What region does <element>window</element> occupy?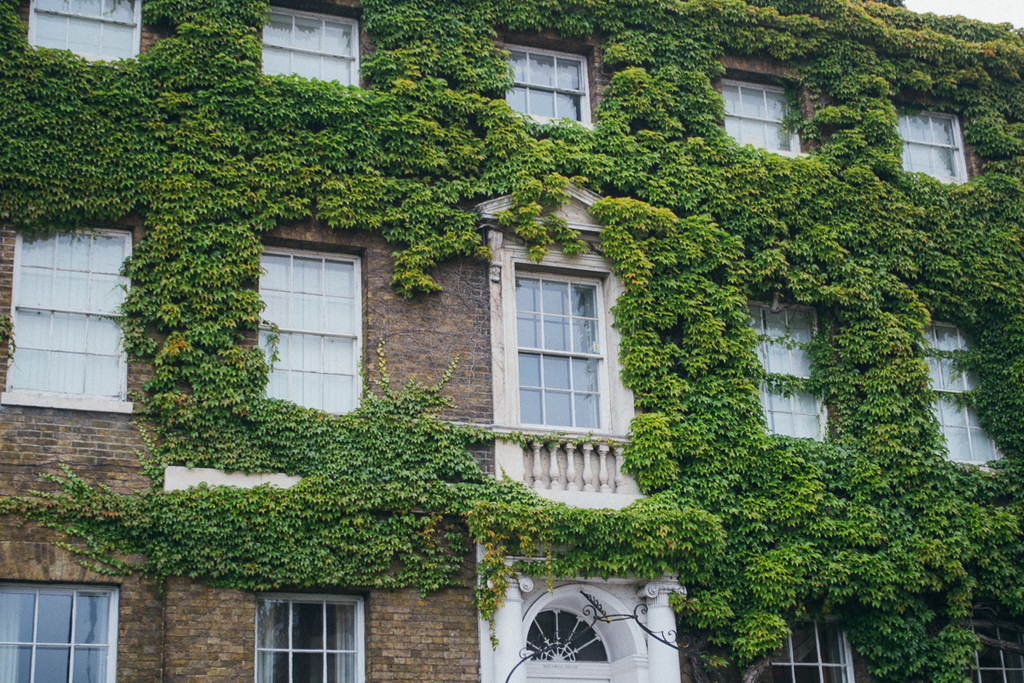
BBox(258, 4, 369, 96).
